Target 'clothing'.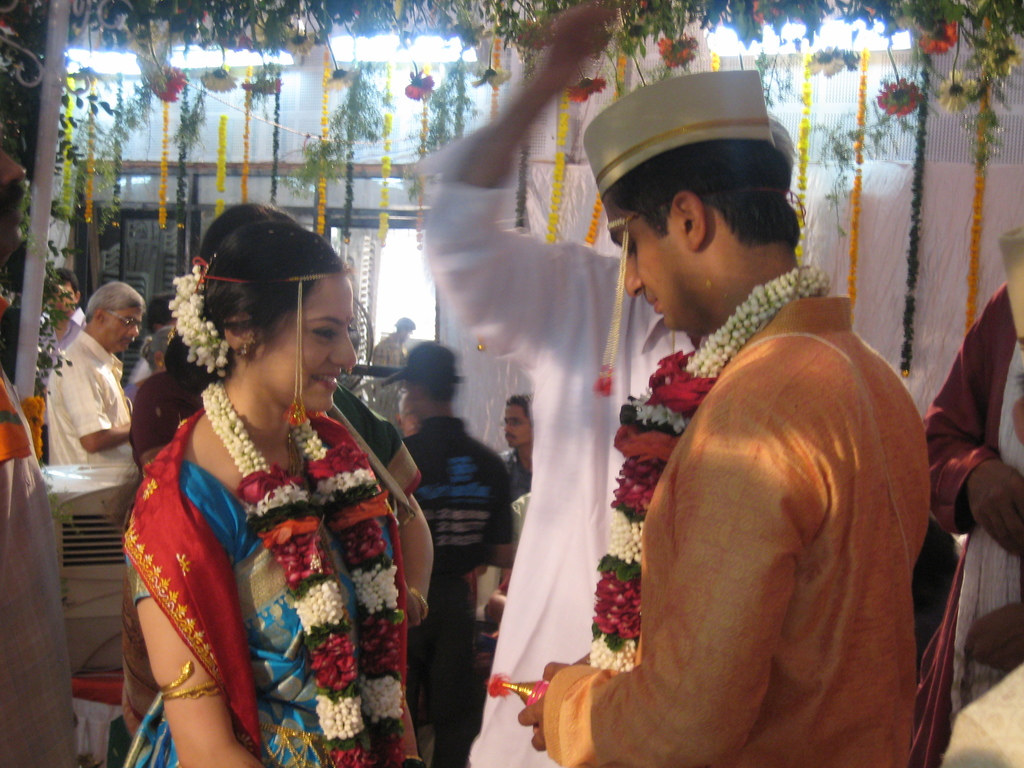
Target region: box(31, 303, 122, 479).
